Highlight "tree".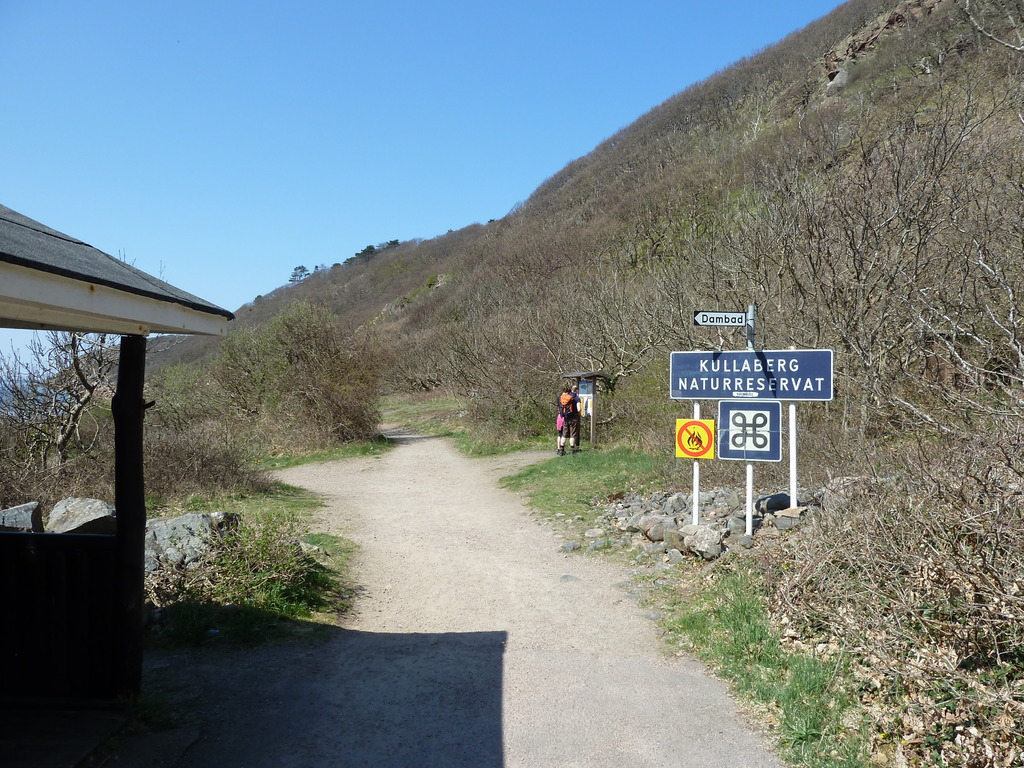
Highlighted region: box=[144, 288, 387, 509].
